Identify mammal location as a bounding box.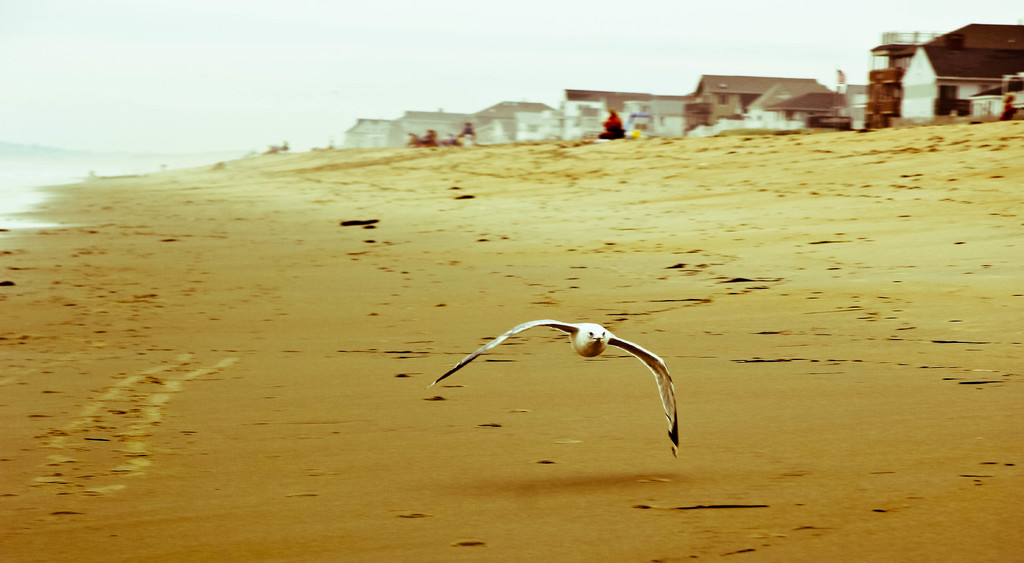
locate(601, 104, 626, 139).
